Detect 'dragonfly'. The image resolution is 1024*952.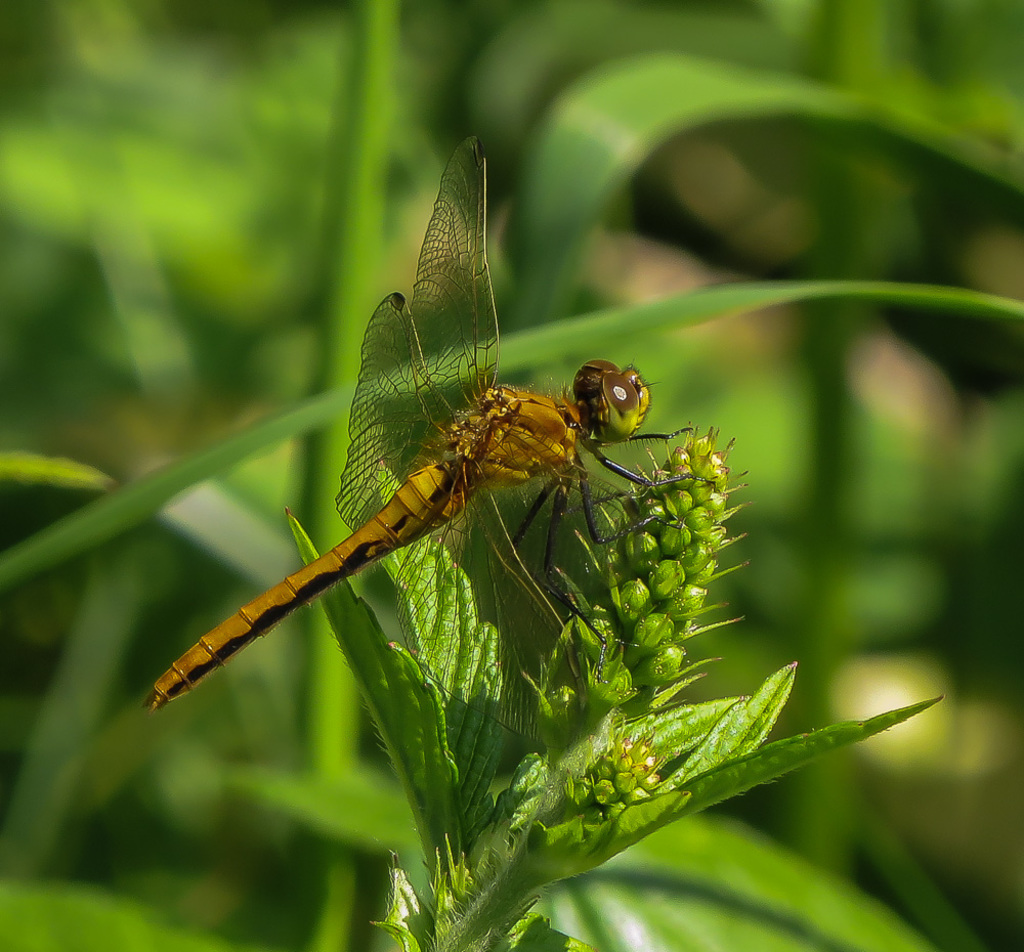
left=146, top=130, right=697, bottom=740.
